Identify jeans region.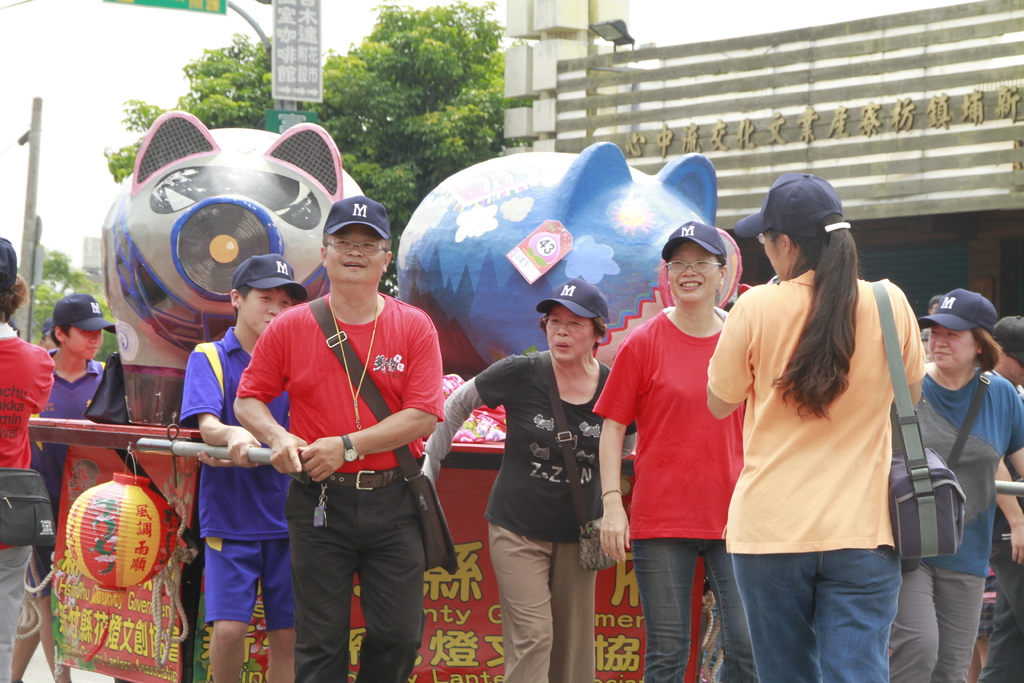
Region: <box>716,536,918,682</box>.
